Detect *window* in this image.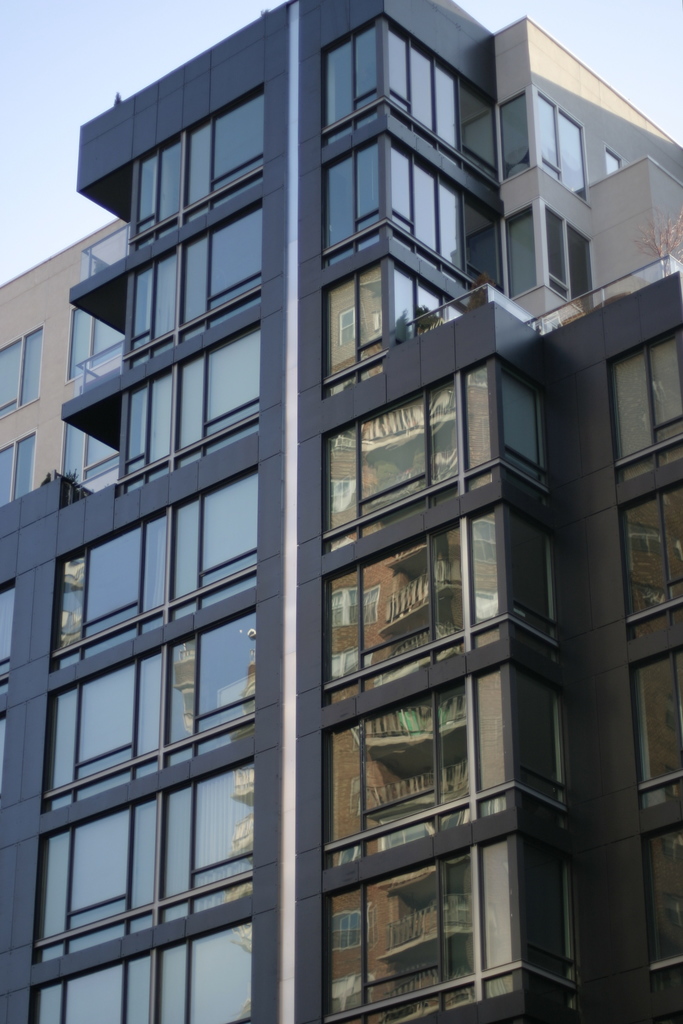
Detection: {"left": 0, "top": 575, "right": 12, "bottom": 689}.
